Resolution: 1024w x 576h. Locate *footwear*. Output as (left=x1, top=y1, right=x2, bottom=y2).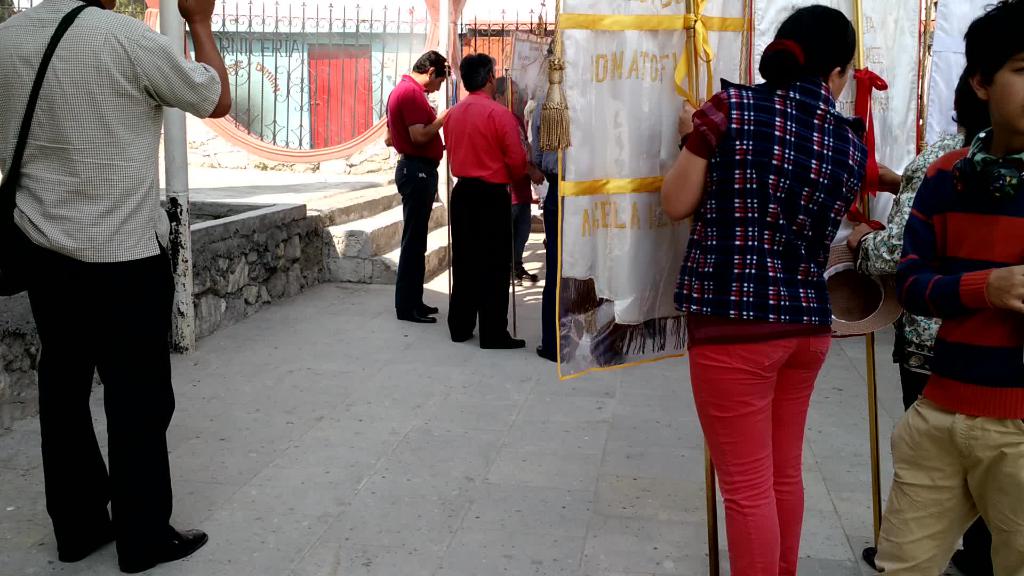
(left=59, top=522, right=111, bottom=566).
